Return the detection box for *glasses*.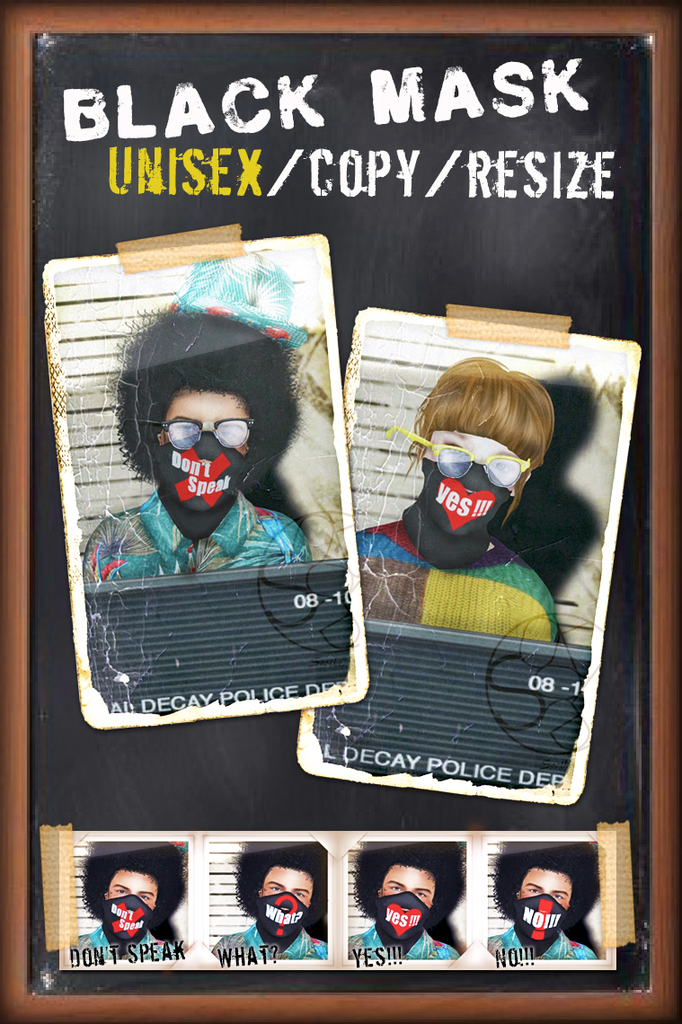
region(407, 426, 538, 495).
